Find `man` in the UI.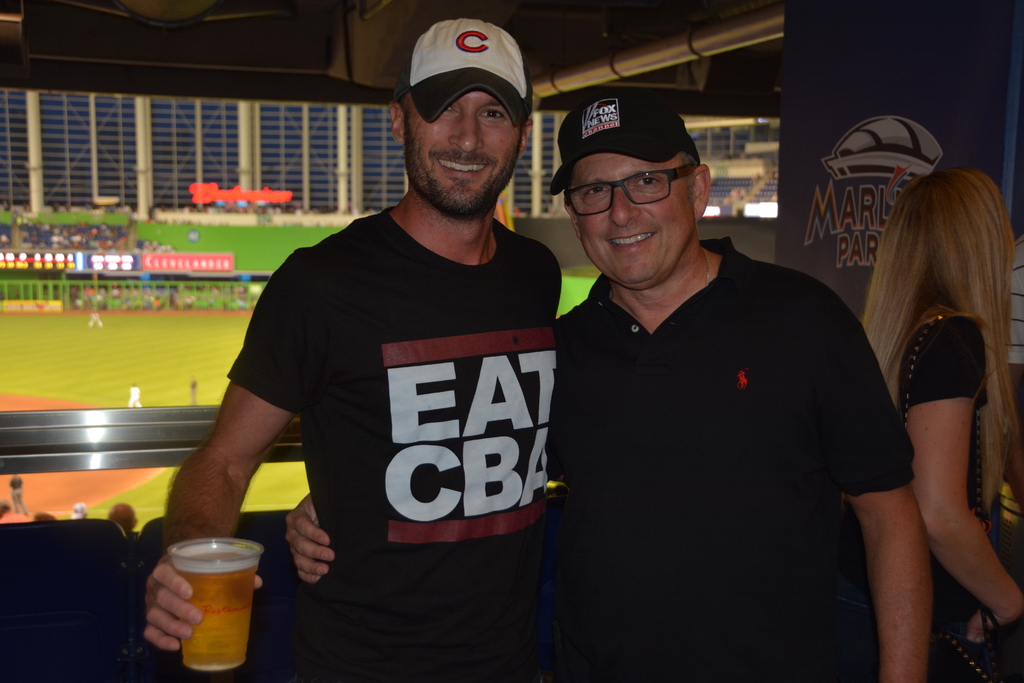
UI element at bbox=[108, 498, 145, 545].
